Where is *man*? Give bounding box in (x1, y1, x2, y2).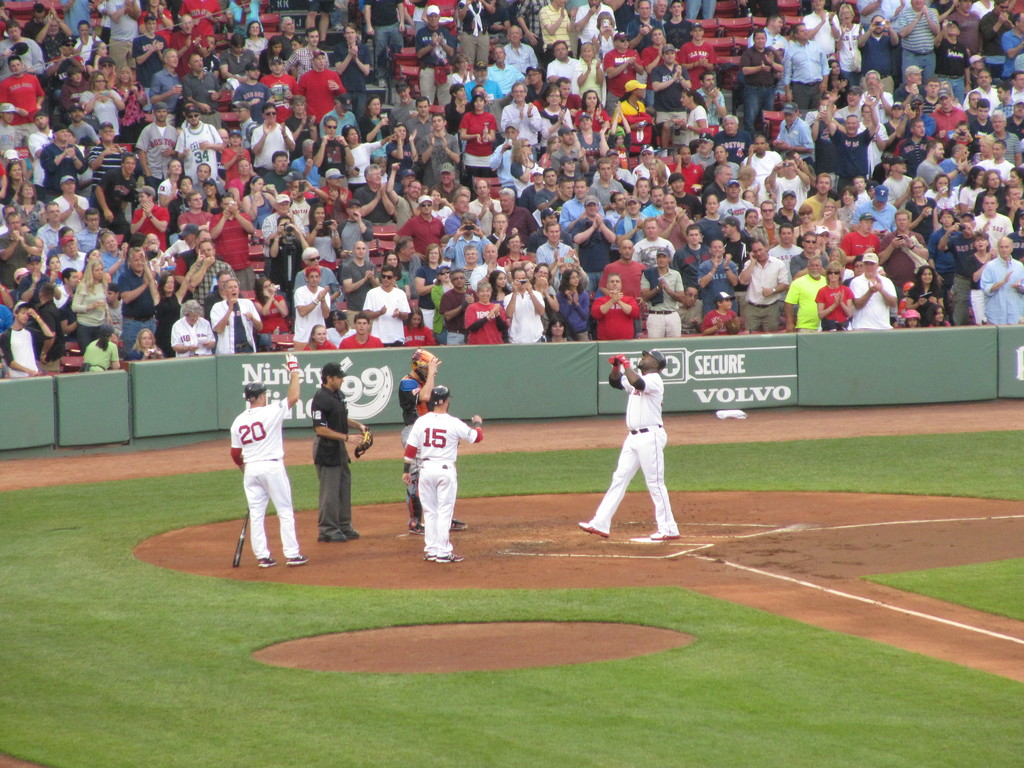
(118, 250, 161, 348).
